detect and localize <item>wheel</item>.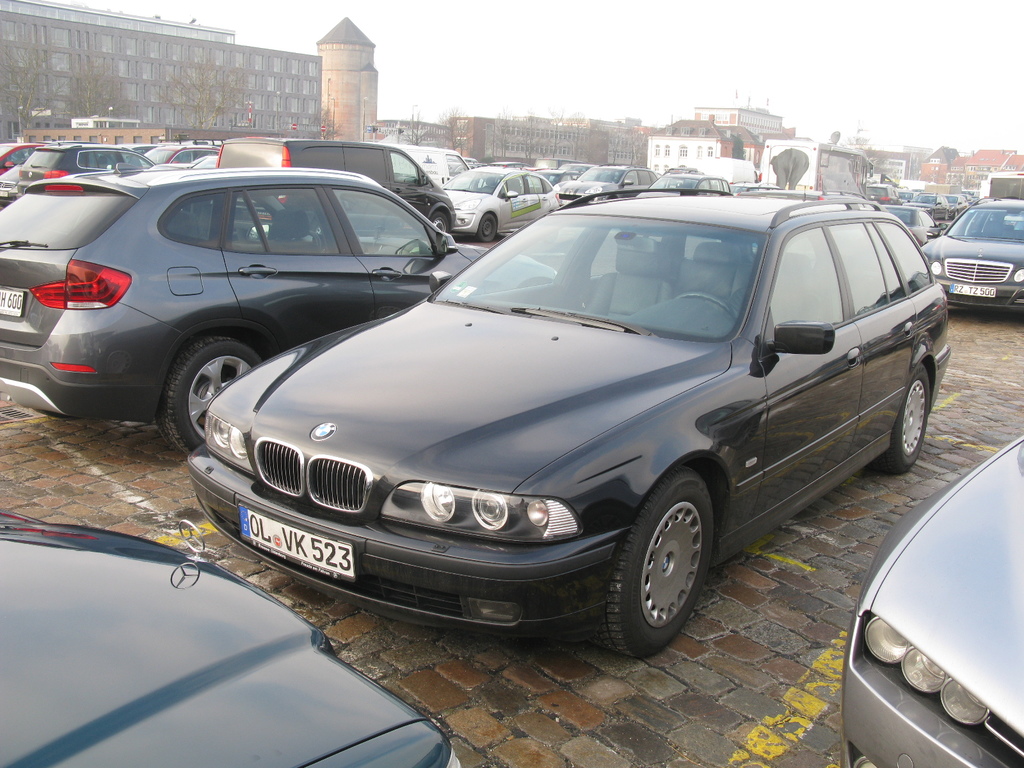
Localized at locate(608, 489, 741, 643).
